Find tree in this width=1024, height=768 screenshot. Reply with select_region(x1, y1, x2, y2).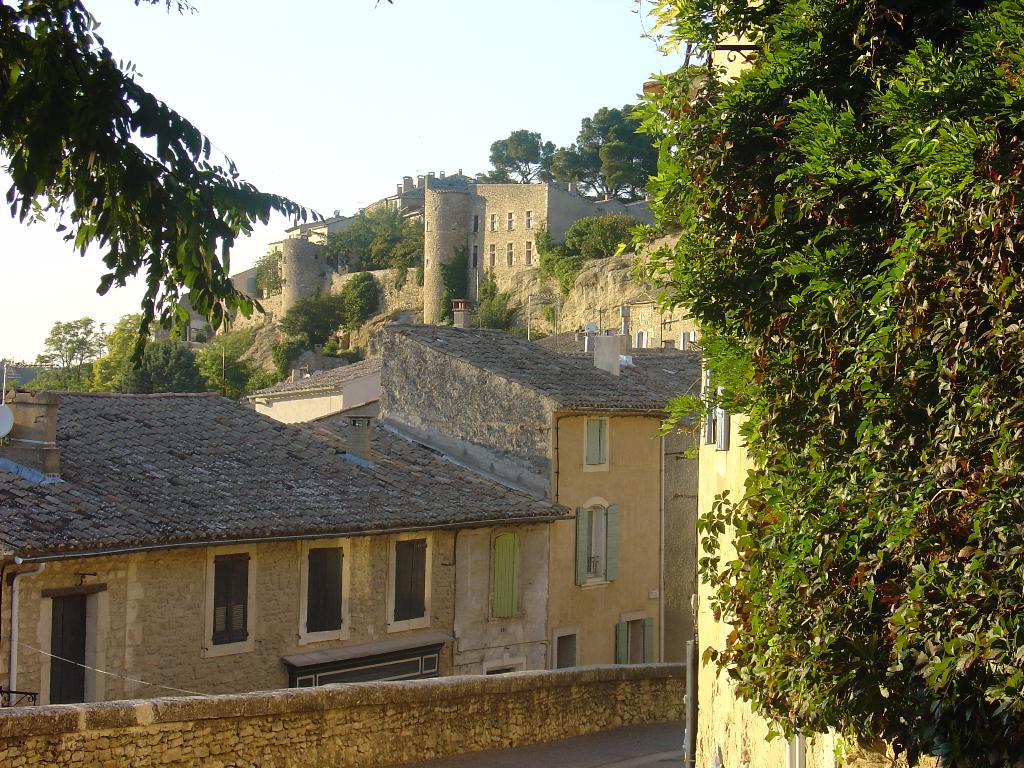
select_region(253, 252, 282, 294).
